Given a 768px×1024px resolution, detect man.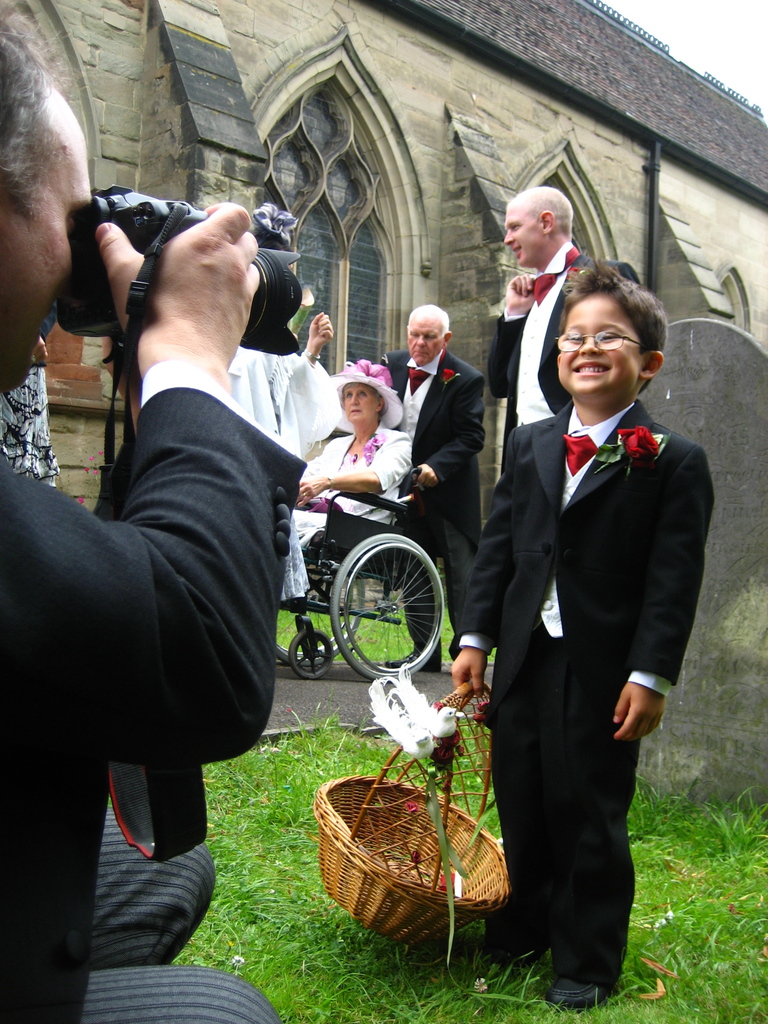
bbox(0, 0, 307, 1023).
